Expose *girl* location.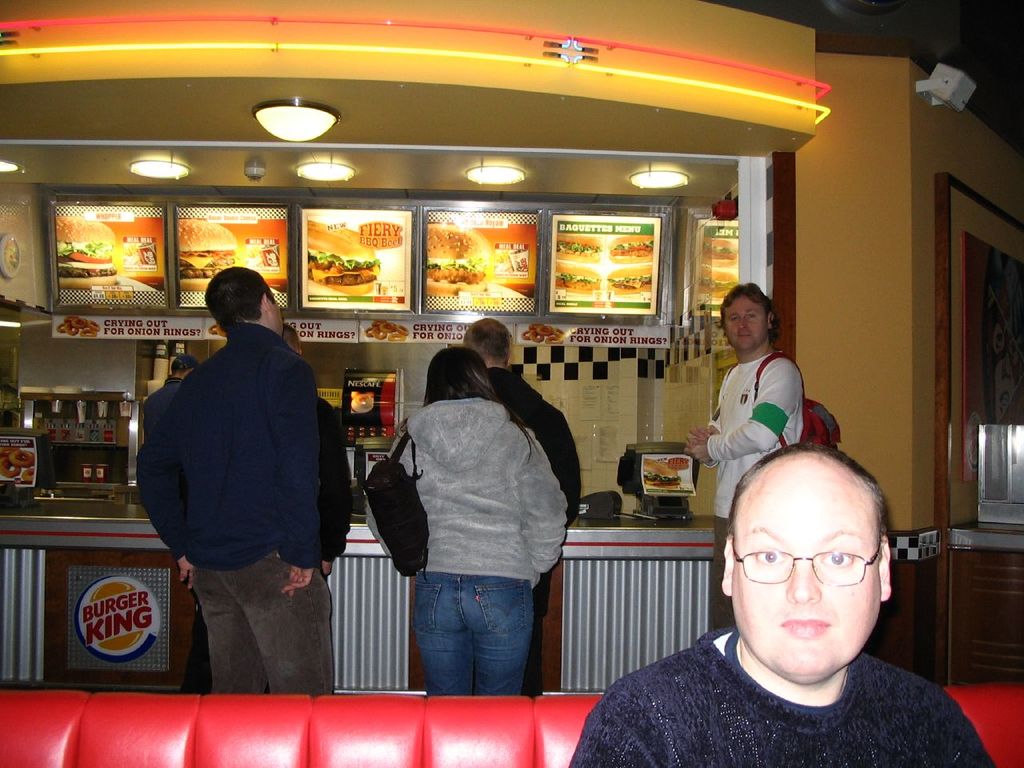
Exposed at detection(369, 351, 567, 699).
